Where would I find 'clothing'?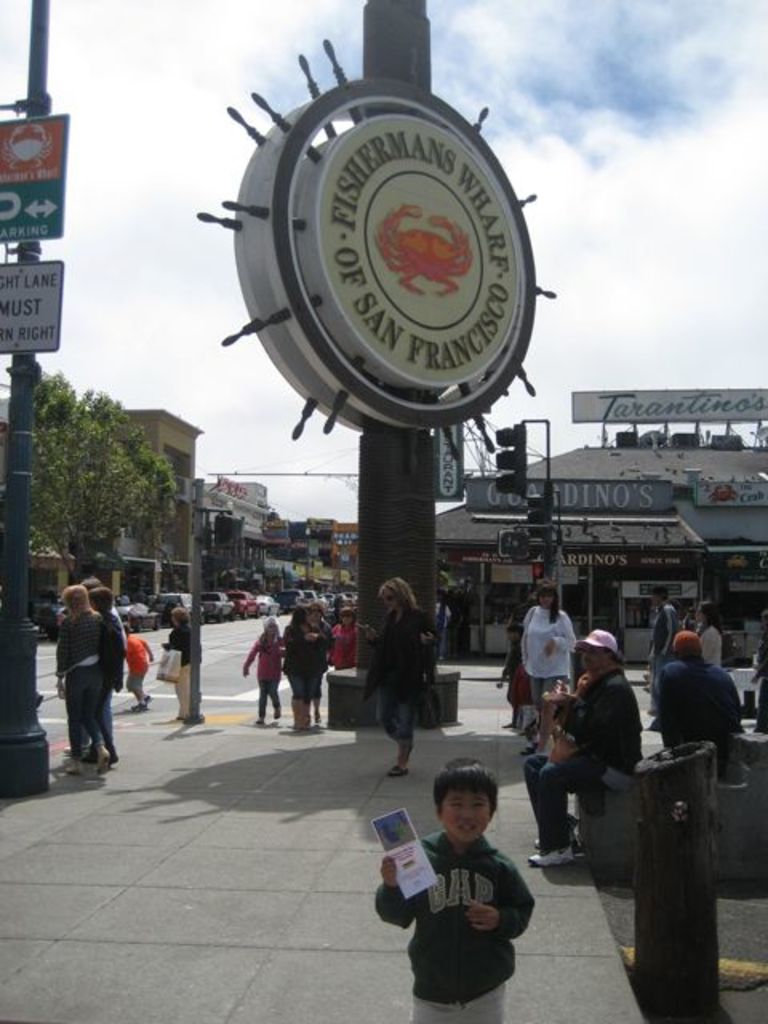
At 658,651,749,762.
